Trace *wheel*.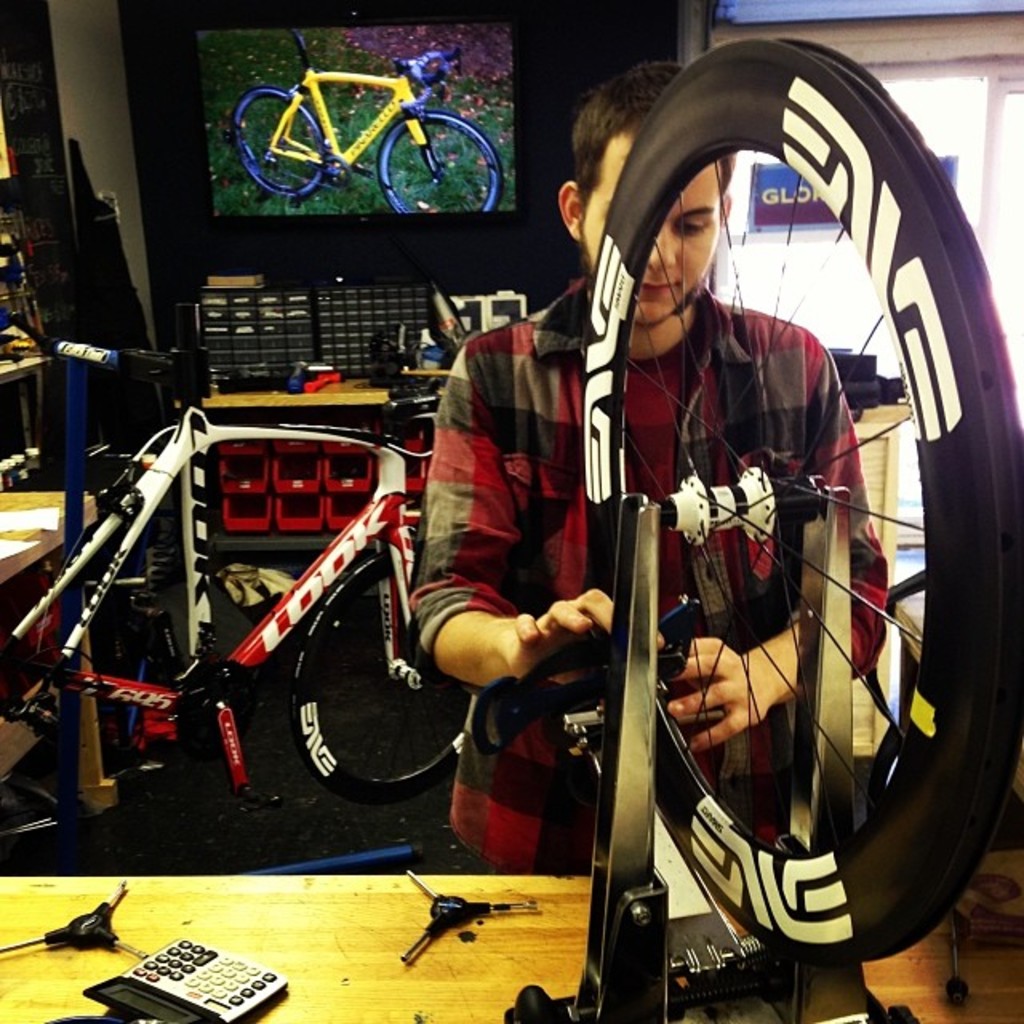
Traced to (376,114,501,210).
